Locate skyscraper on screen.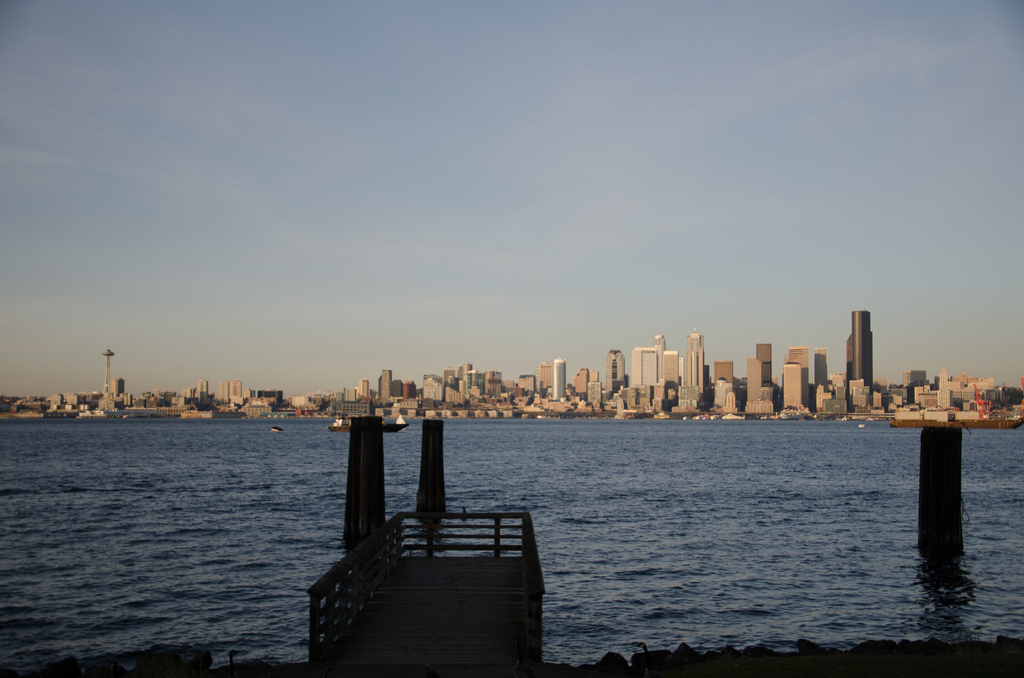
On screen at l=573, t=367, r=602, b=403.
